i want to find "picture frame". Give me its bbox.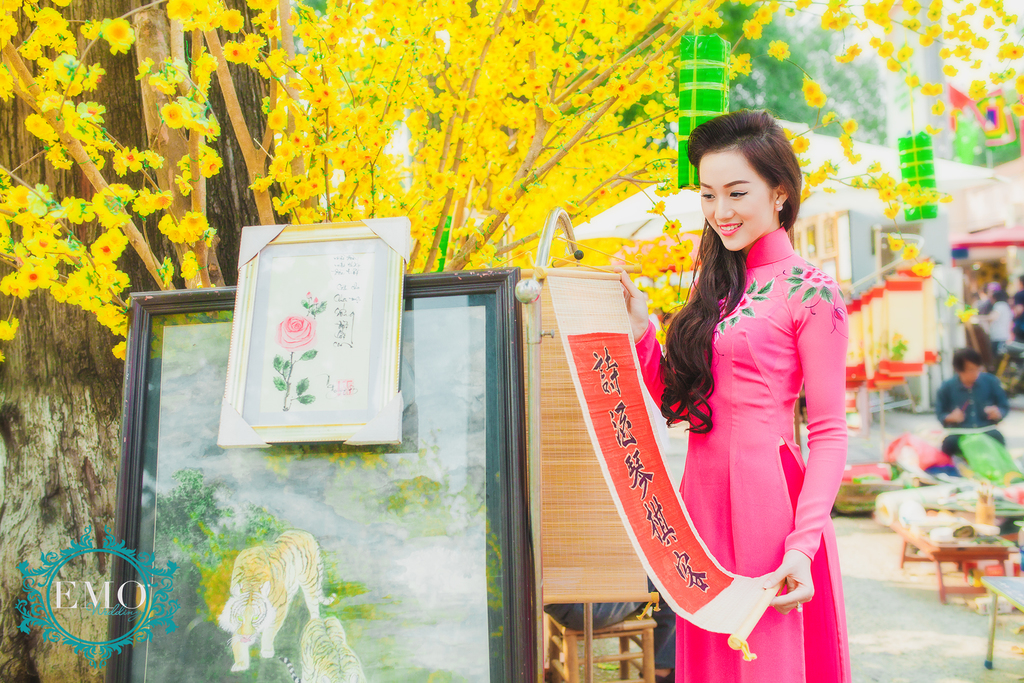
(109,265,538,682).
